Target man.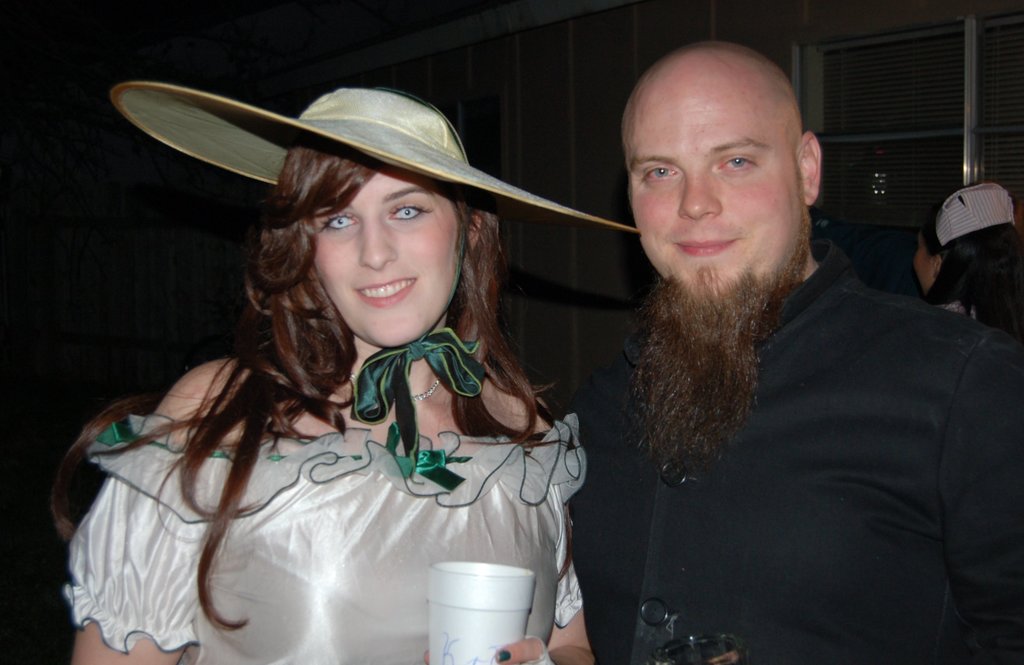
Target region: pyautogui.locateOnScreen(534, 35, 1009, 646).
